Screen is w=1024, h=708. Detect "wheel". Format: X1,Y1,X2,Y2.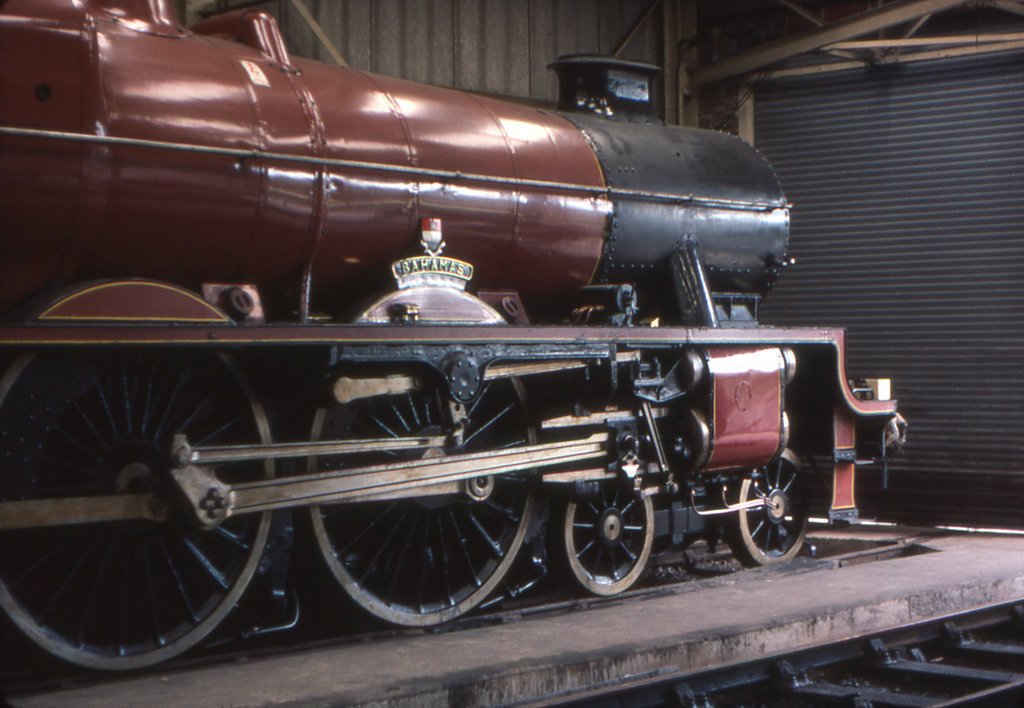
566,488,652,595.
